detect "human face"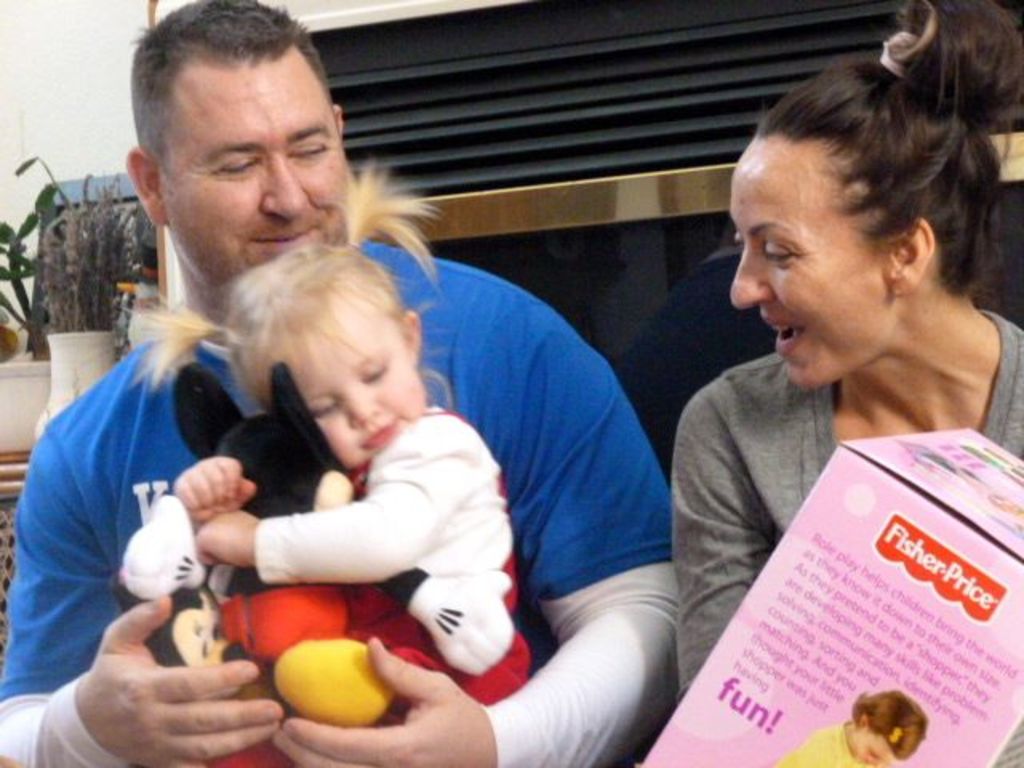
[850,733,899,766]
